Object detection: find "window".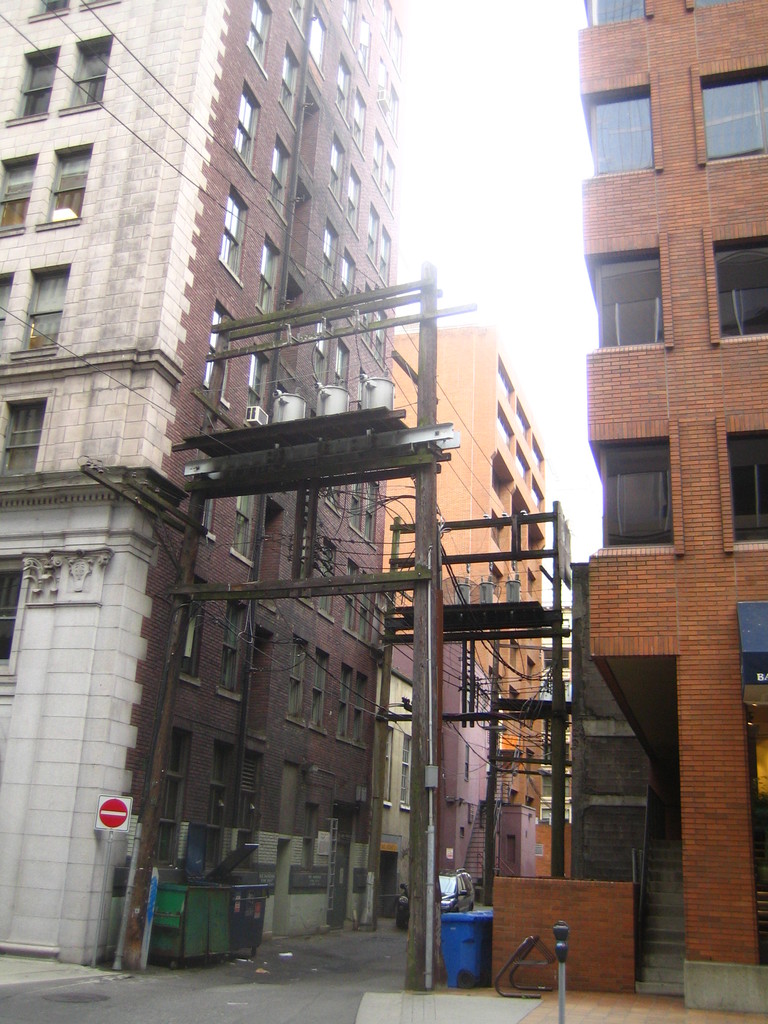
locate(0, 399, 44, 483).
